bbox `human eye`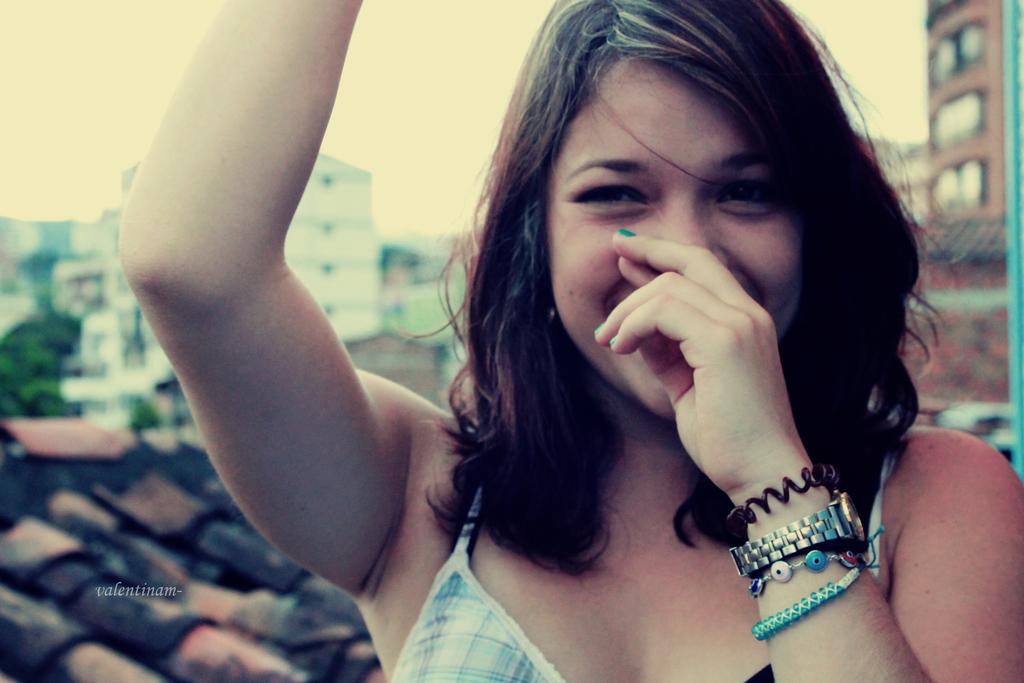
(left=717, top=182, right=787, bottom=216)
